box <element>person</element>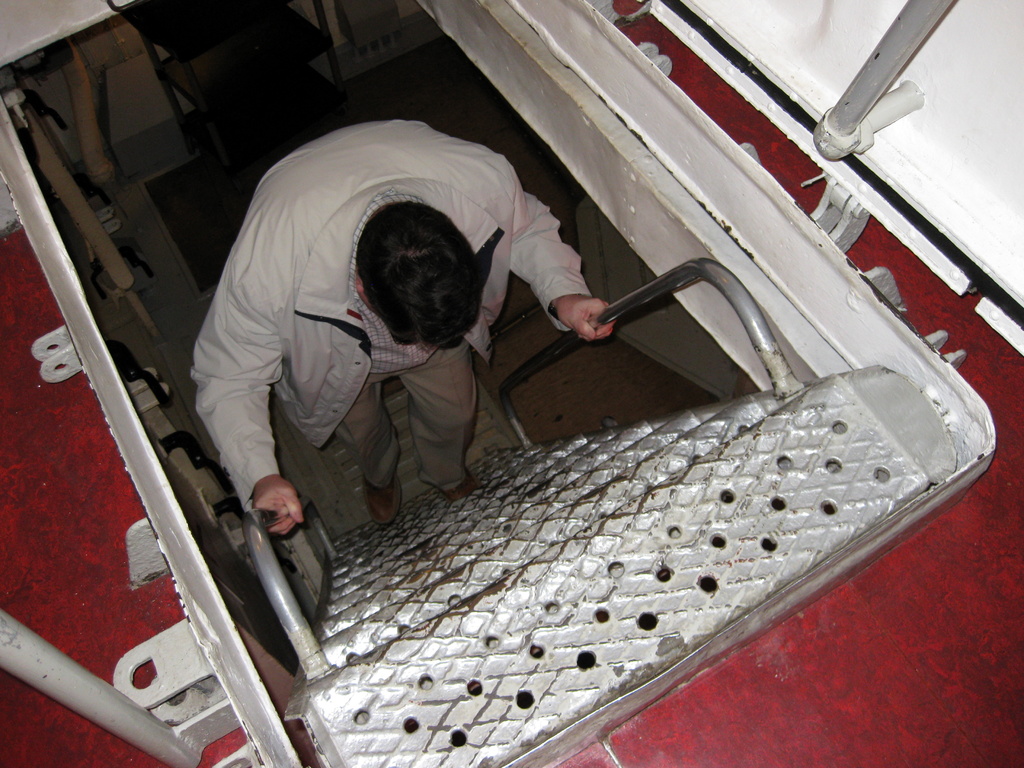
bbox=(195, 131, 536, 590)
